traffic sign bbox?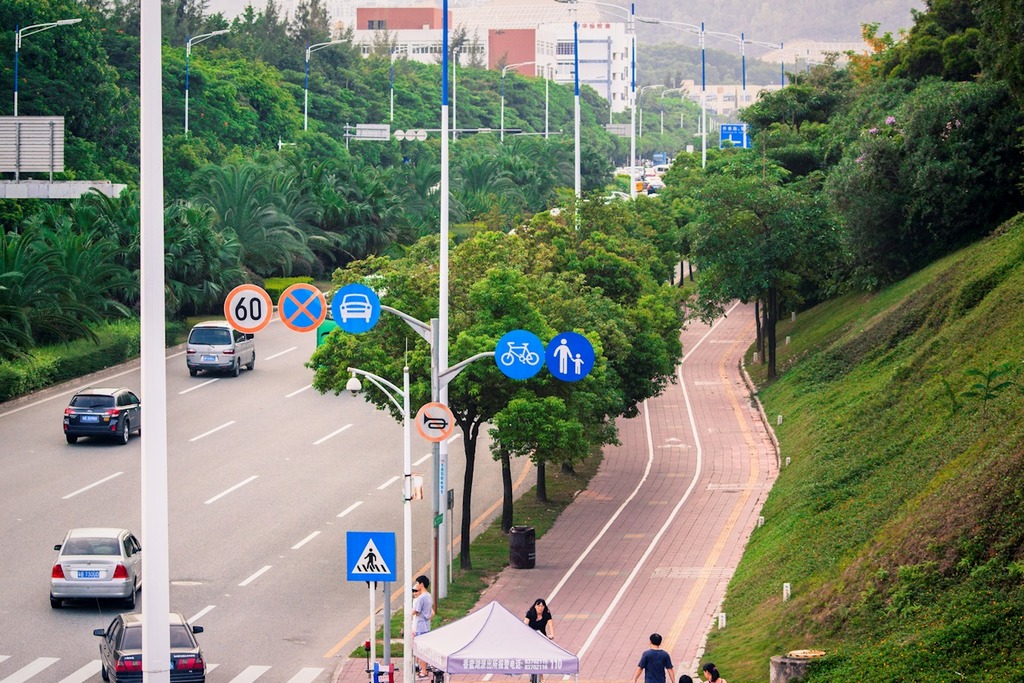
bbox=[412, 402, 461, 444]
